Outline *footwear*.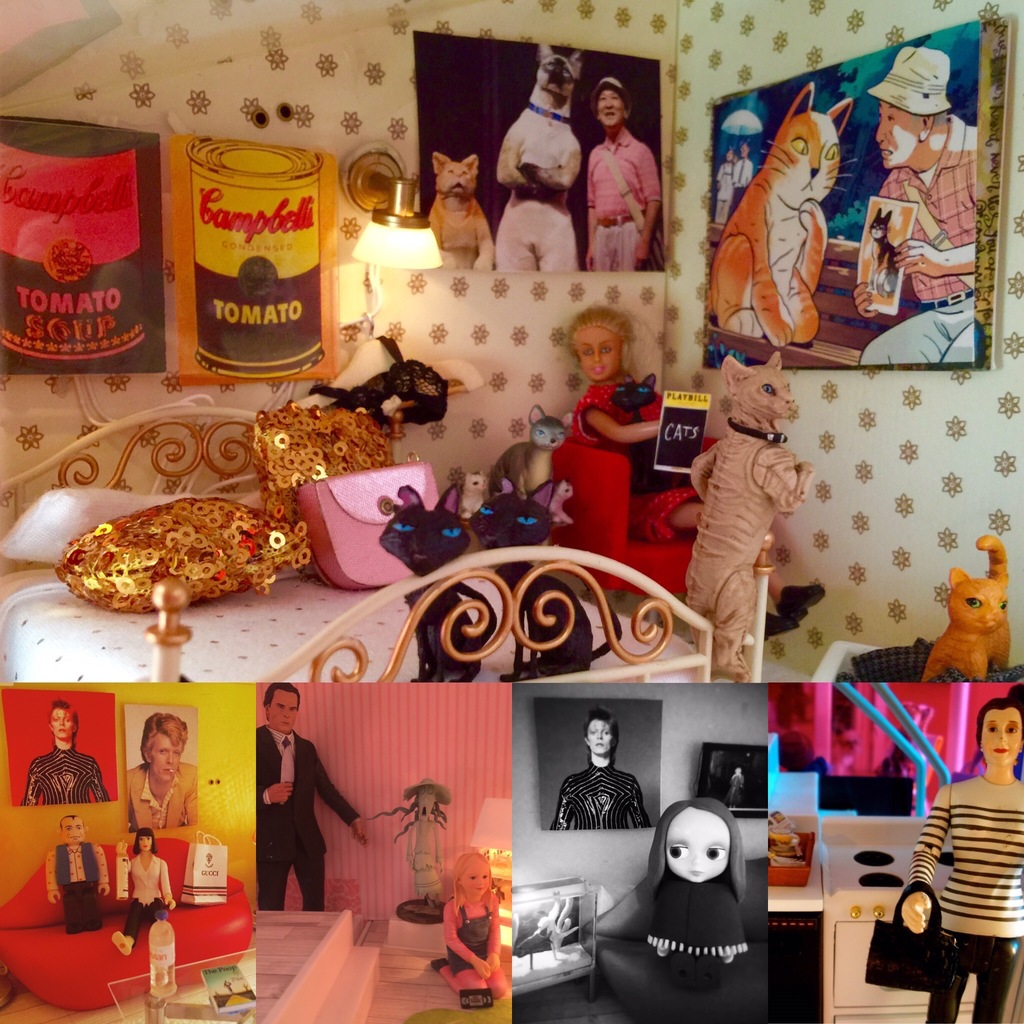
Outline: left=113, top=929, right=132, bottom=957.
